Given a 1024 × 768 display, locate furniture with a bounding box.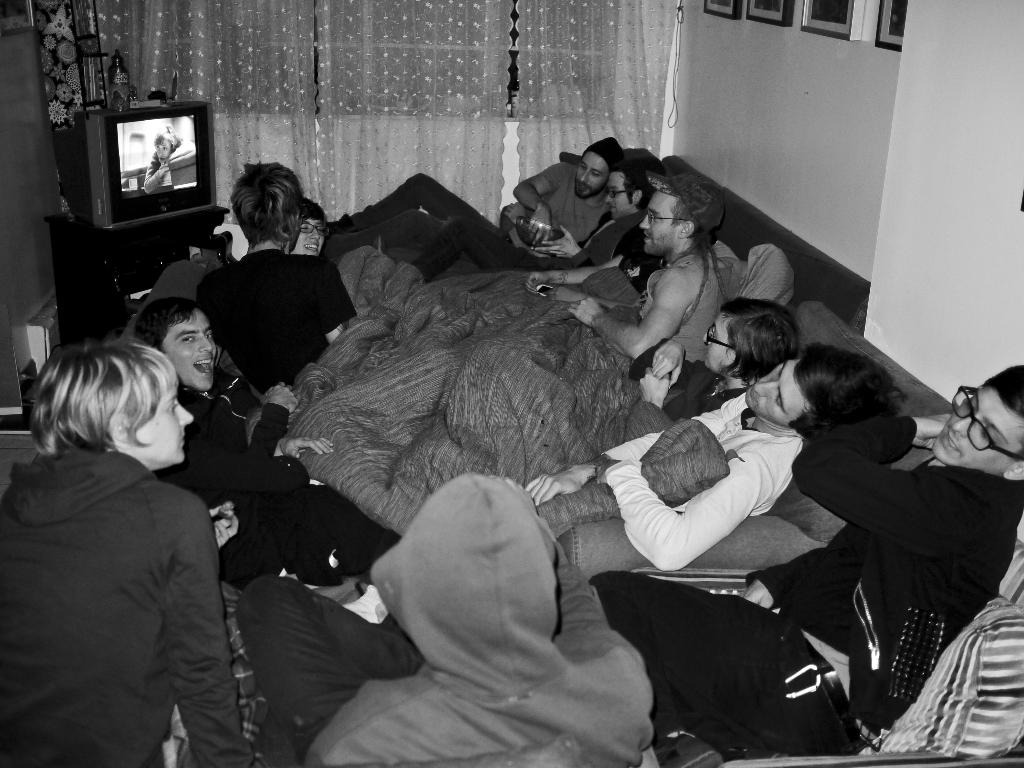
Located: left=114, top=146, right=1023, bottom=767.
